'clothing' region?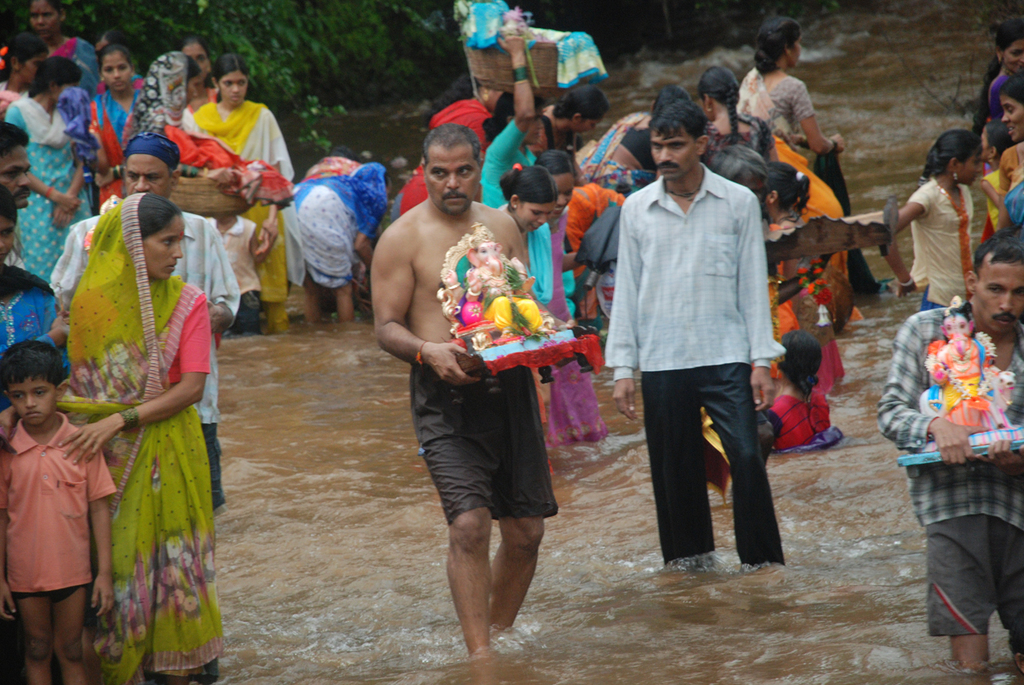
locate(6, 391, 110, 632)
